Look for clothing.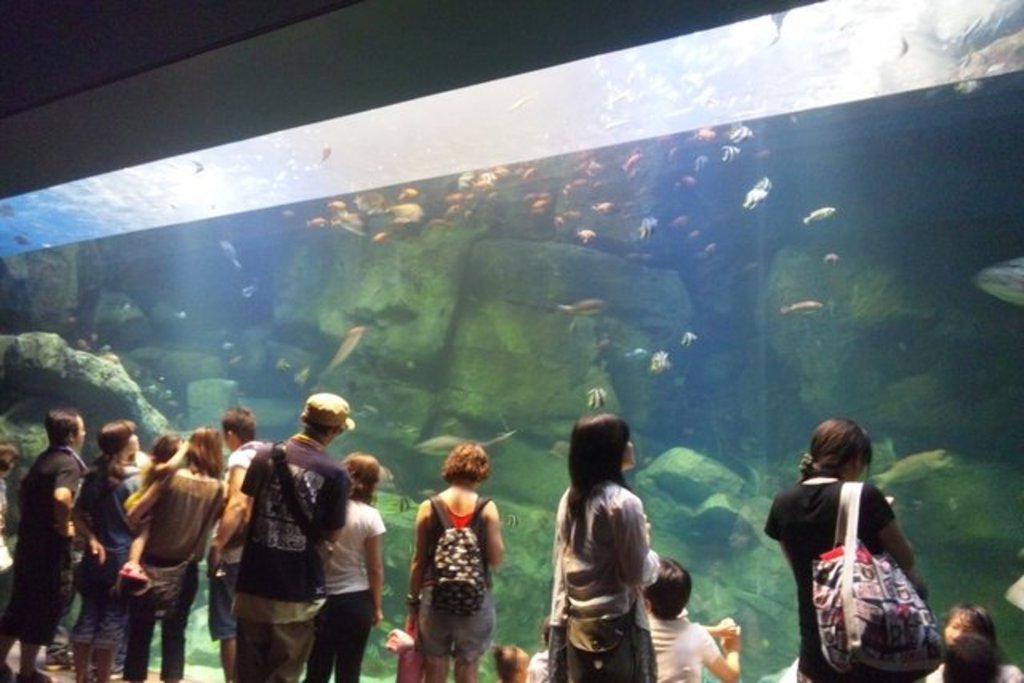
Found: BBox(6, 448, 72, 640).
